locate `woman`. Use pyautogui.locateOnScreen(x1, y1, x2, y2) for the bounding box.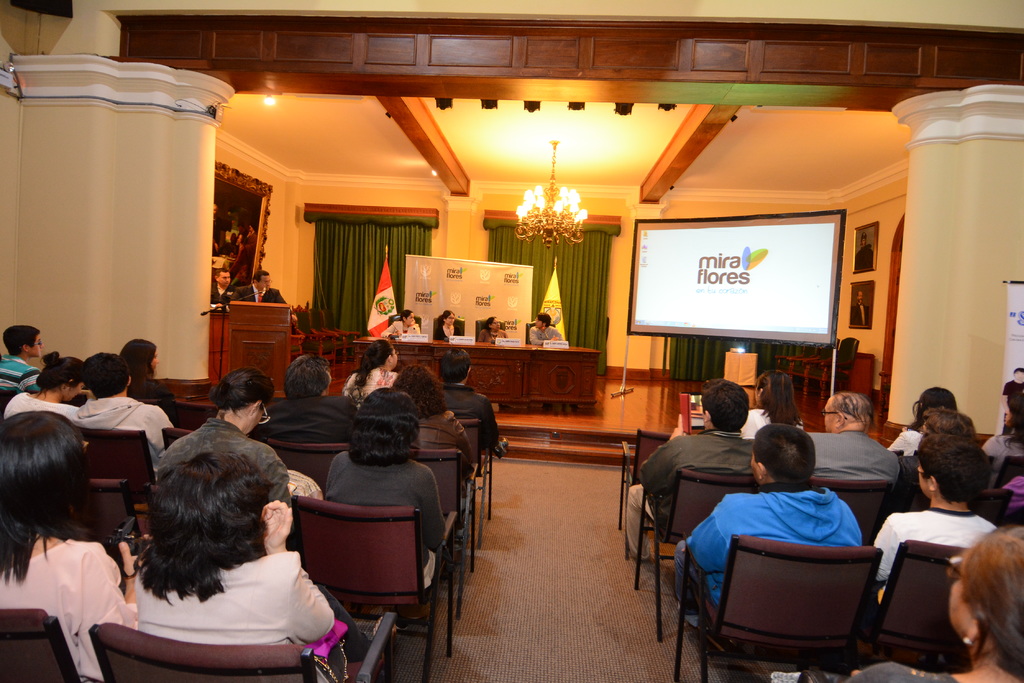
pyautogui.locateOnScreen(0, 415, 127, 661).
